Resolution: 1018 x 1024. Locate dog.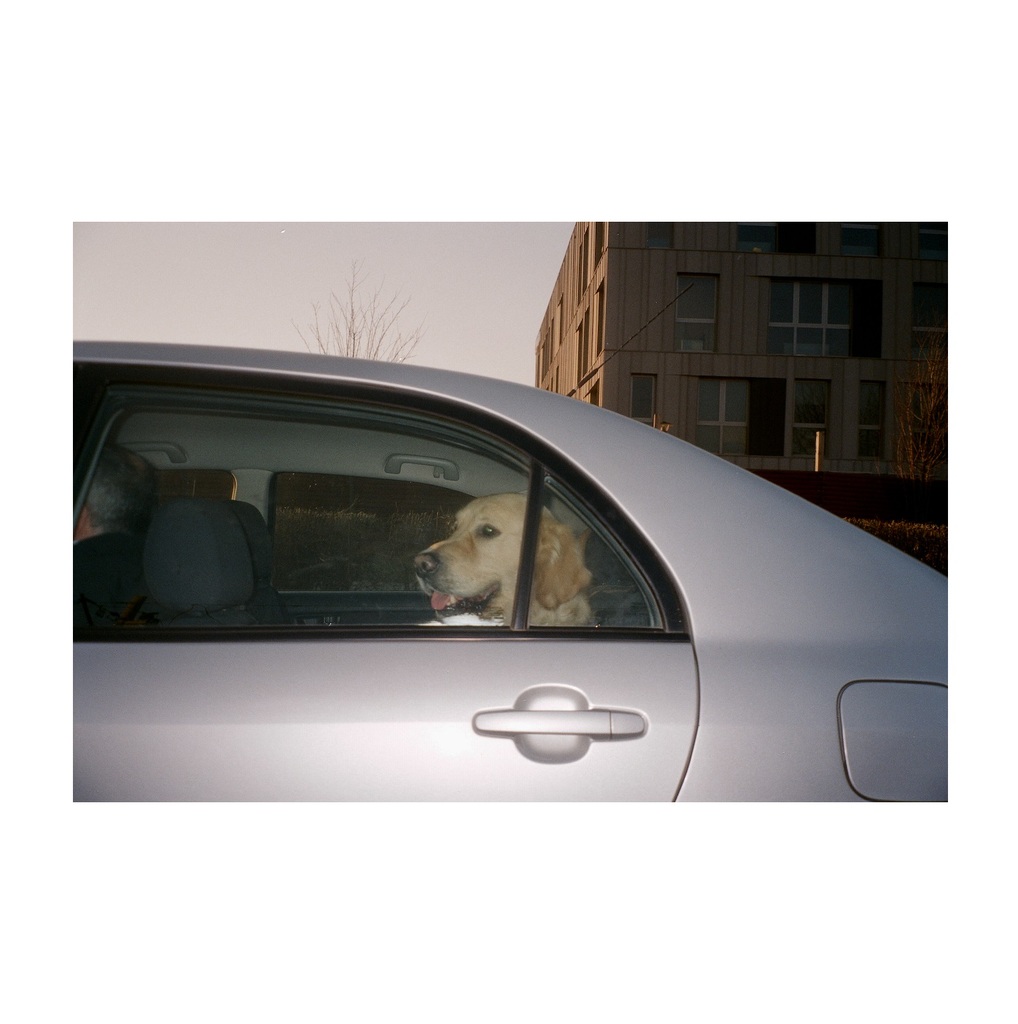
[x1=418, y1=498, x2=597, y2=645].
